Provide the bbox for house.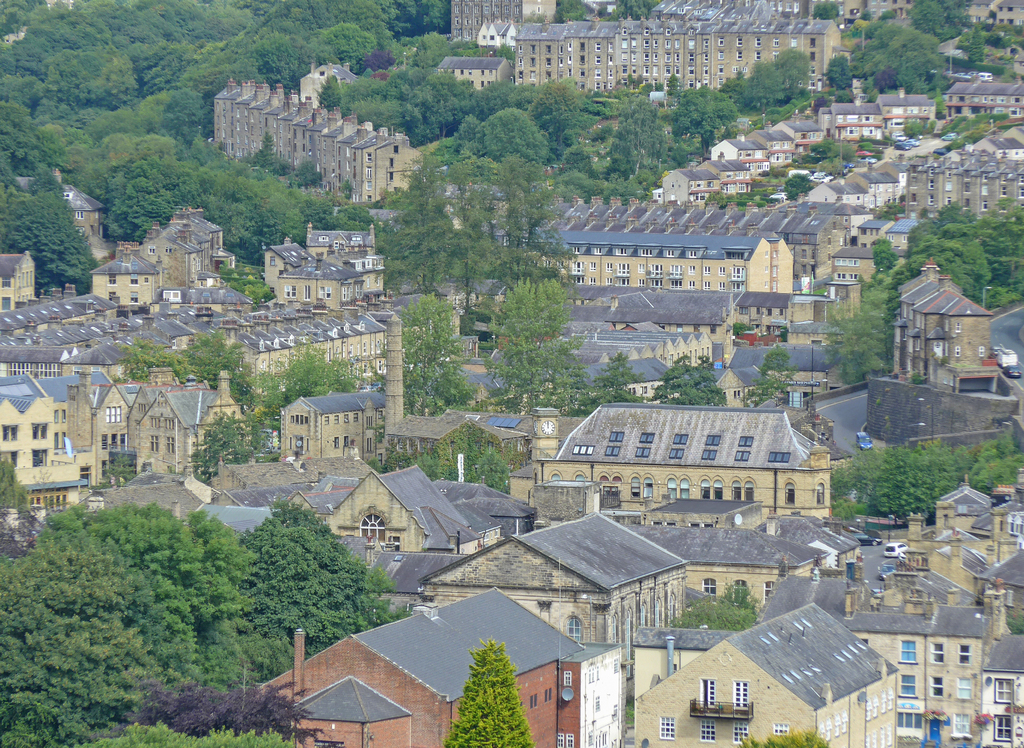
<bbox>892, 93, 940, 136</bbox>.
